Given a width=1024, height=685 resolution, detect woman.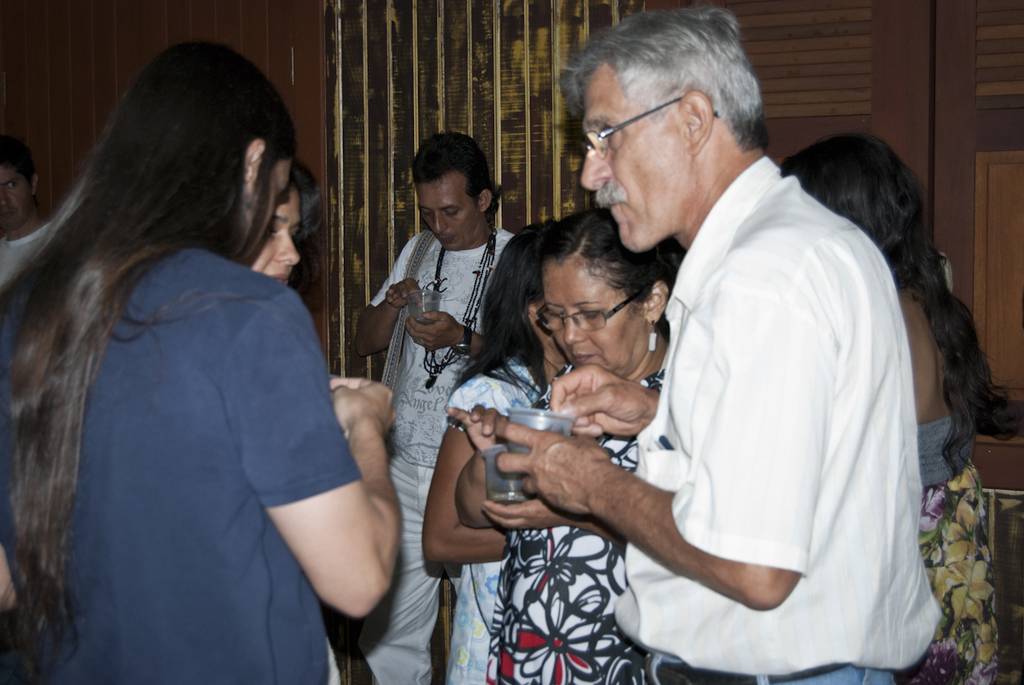
[794, 131, 1023, 684].
